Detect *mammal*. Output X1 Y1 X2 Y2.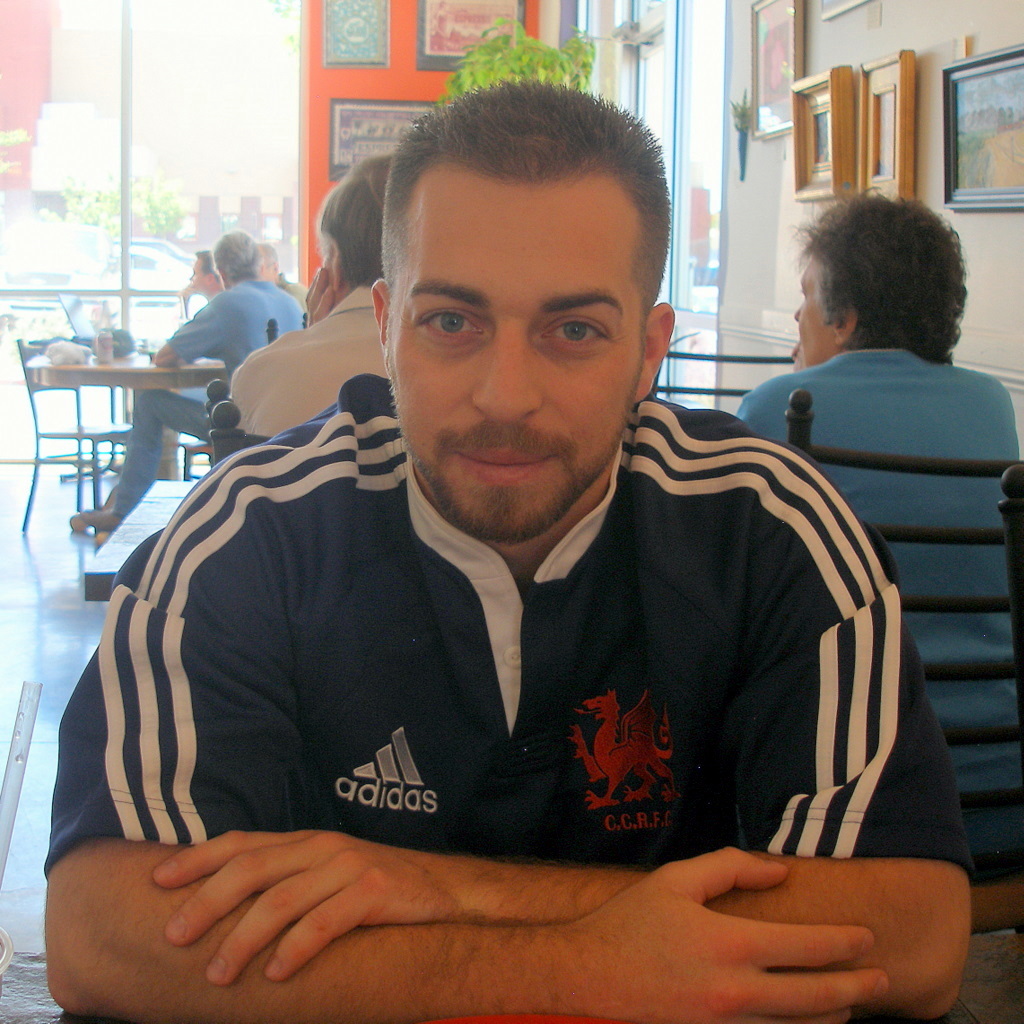
246 242 306 320.
